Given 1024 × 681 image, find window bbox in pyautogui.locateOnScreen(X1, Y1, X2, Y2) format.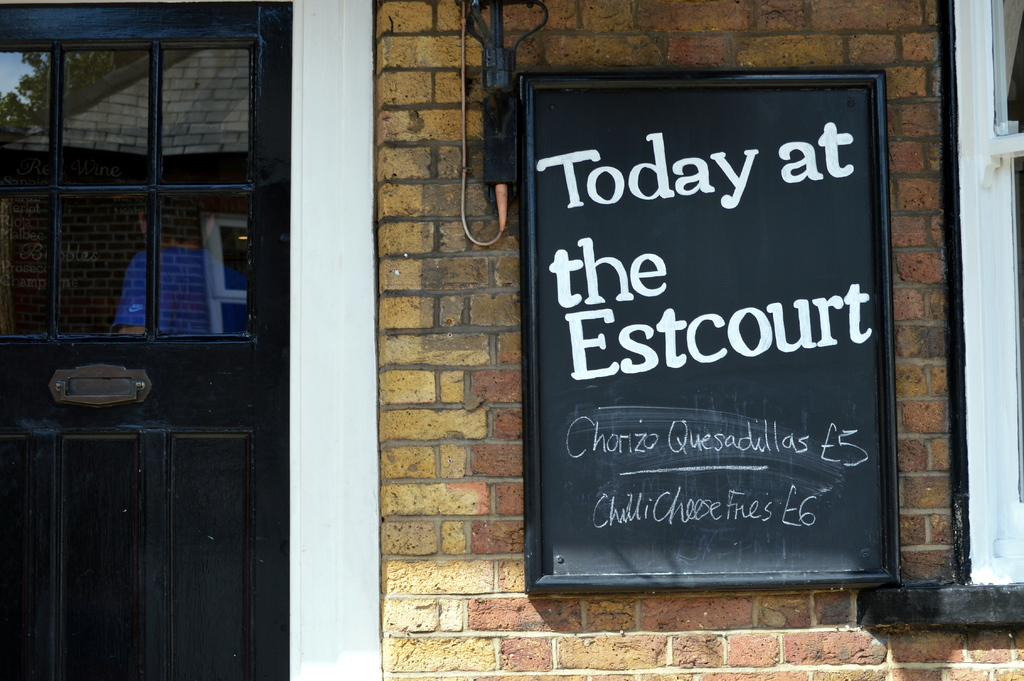
pyautogui.locateOnScreen(847, 0, 1023, 636).
